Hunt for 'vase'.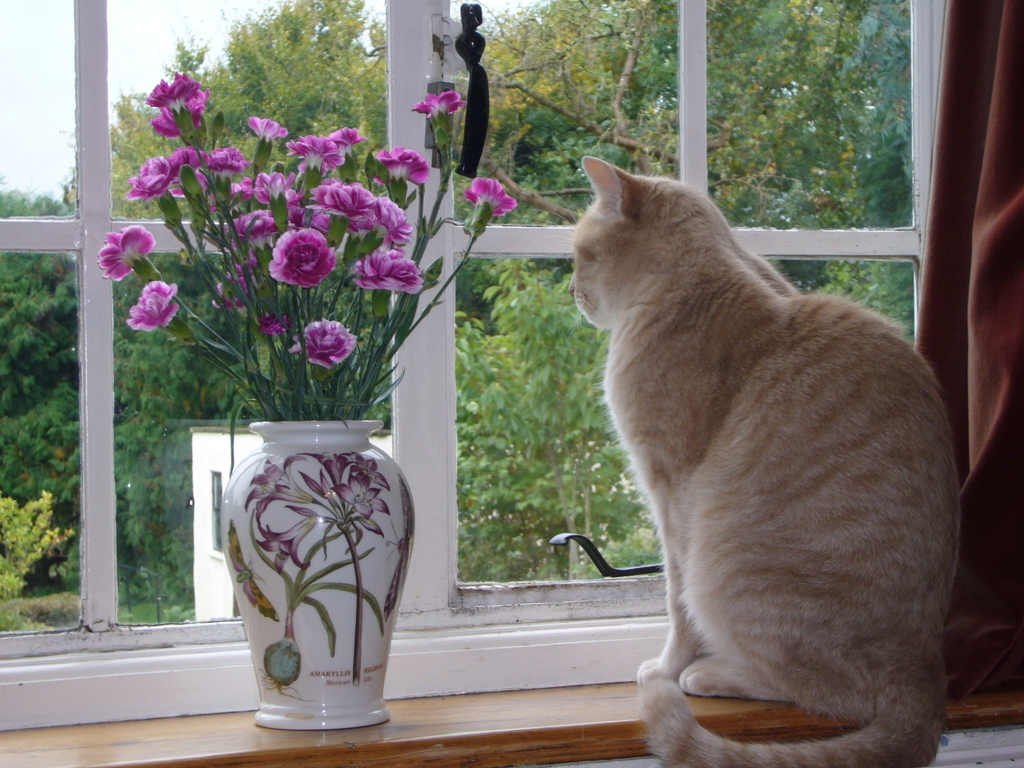
Hunted down at detection(218, 417, 413, 732).
